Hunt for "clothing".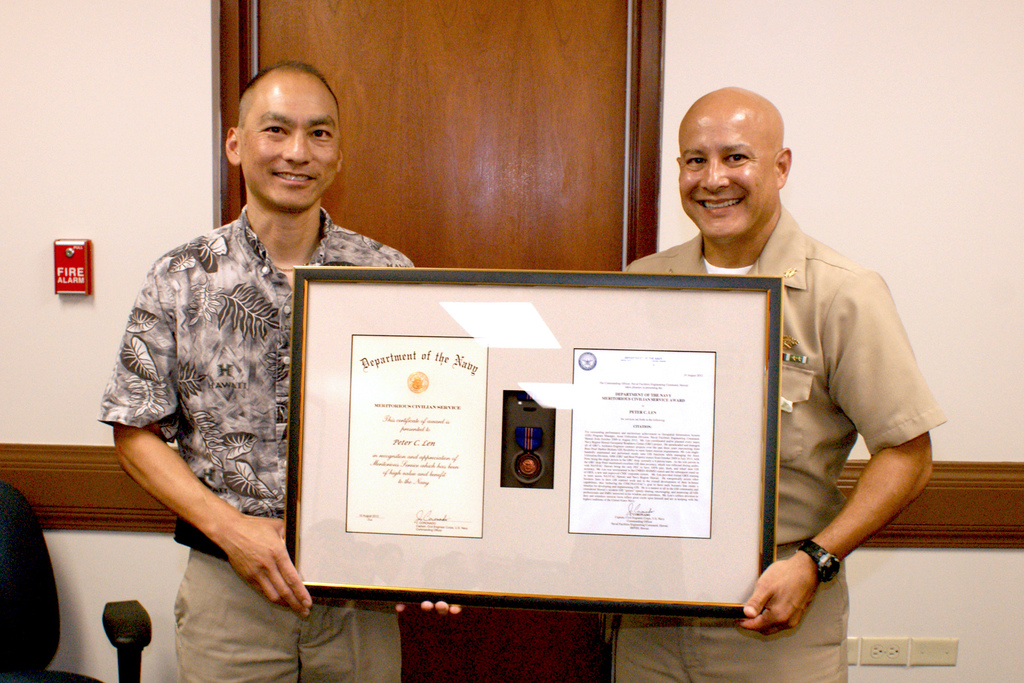
Hunted down at 107,205,410,679.
